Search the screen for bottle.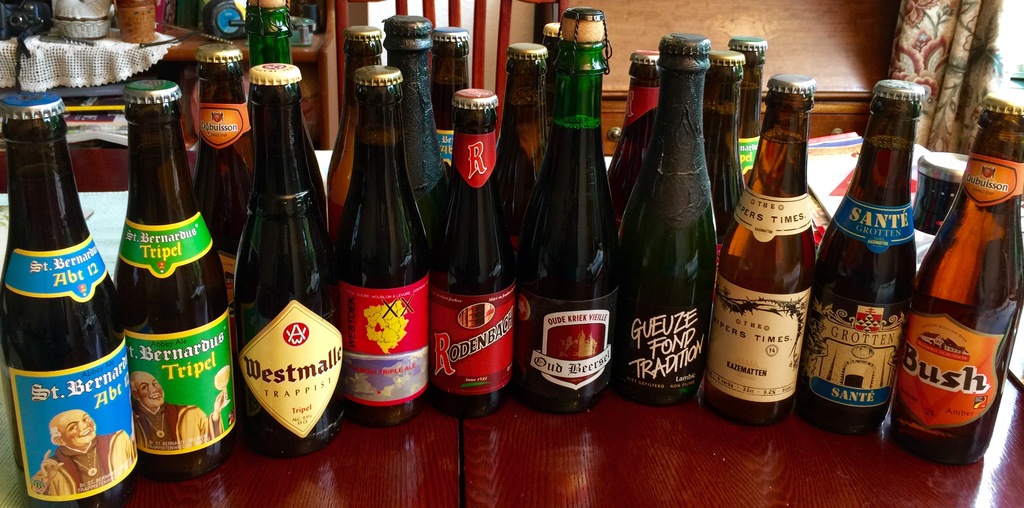
Found at <region>609, 51, 660, 235</region>.
